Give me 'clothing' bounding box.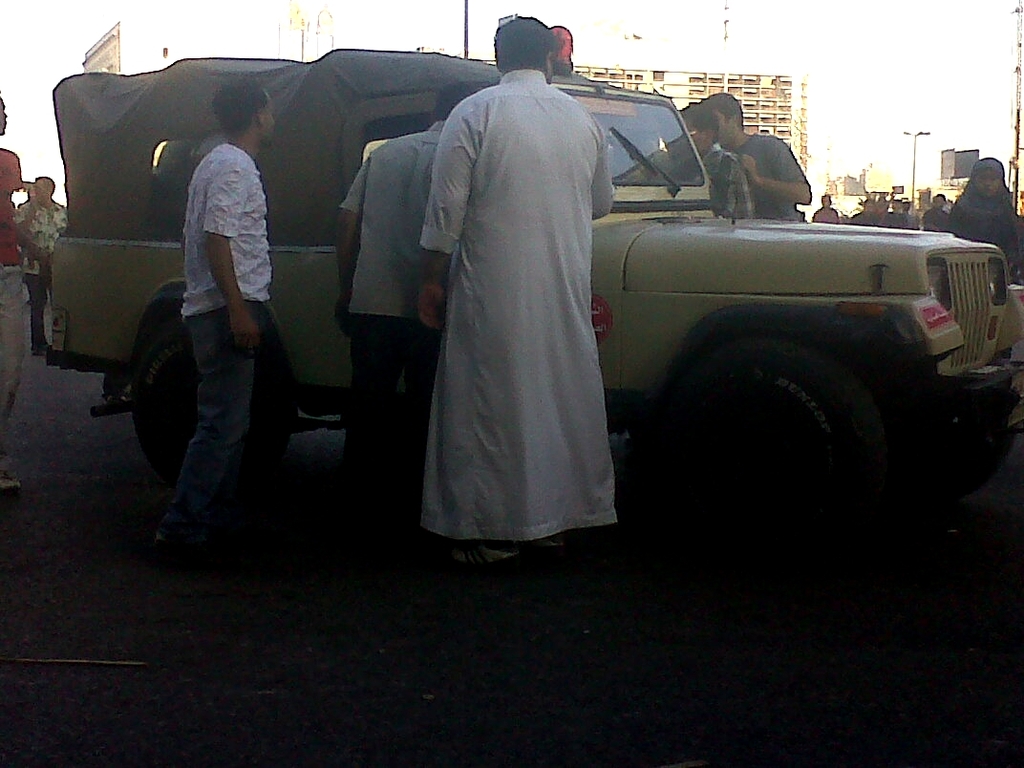
<region>19, 200, 68, 328</region>.
